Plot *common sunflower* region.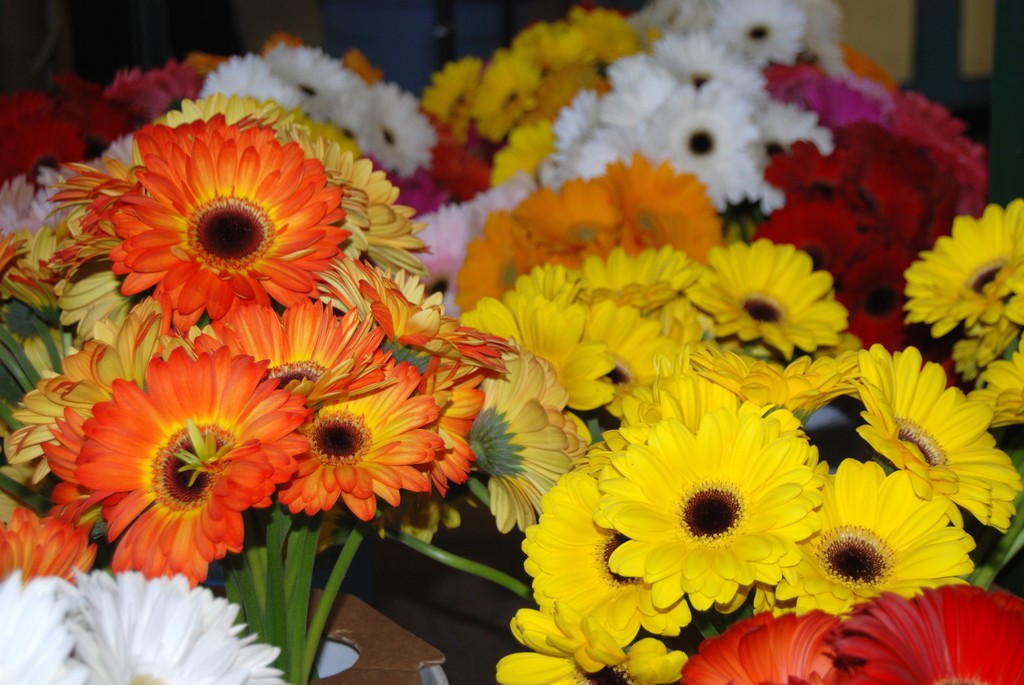
Plotted at pyautogui.locateOnScreen(809, 464, 957, 609).
